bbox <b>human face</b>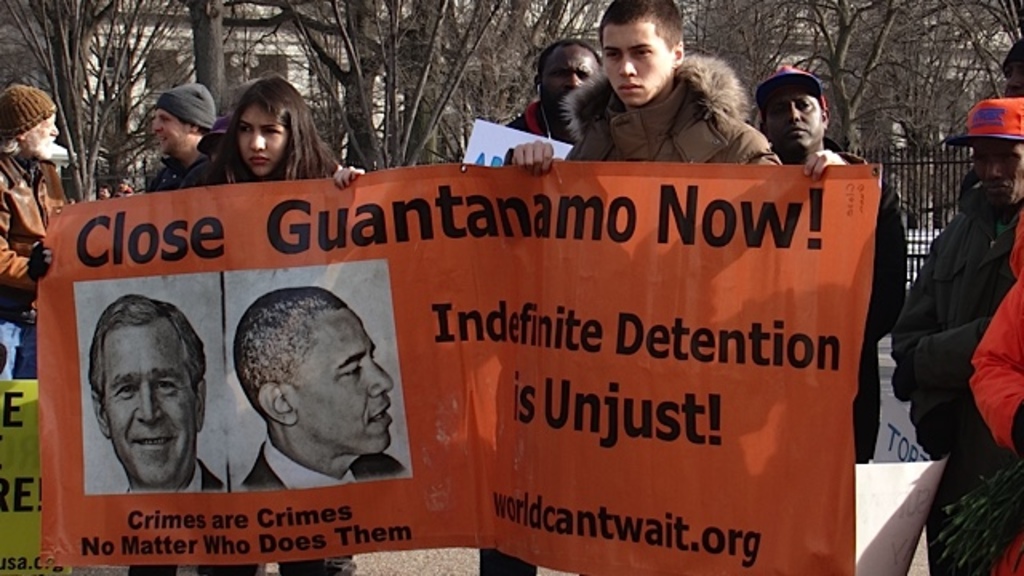
(x1=971, y1=139, x2=1022, y2=206)
